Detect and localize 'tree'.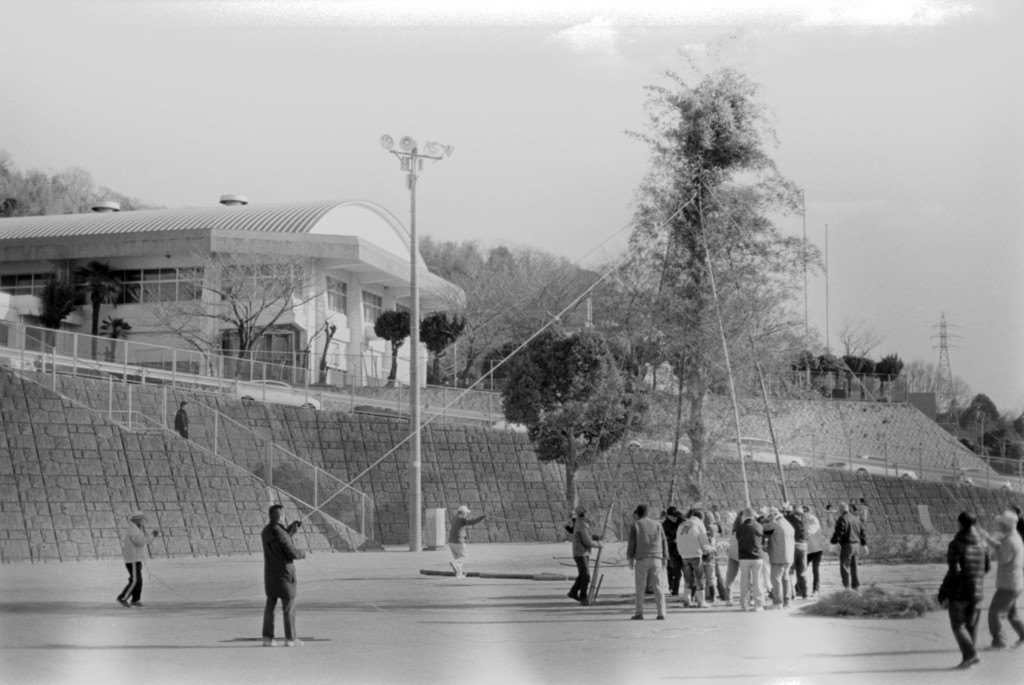
Localized at {"x1": 39, "y1": 279, "x2": 88, "y2": 349}.
